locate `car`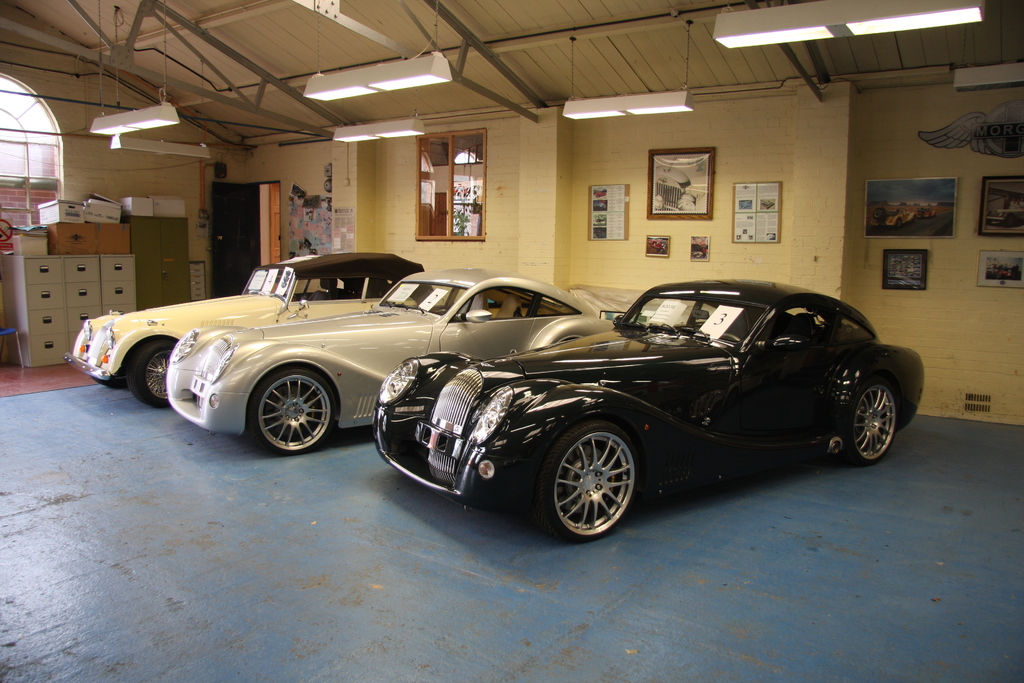
box=[872, 207, 917, 231]
